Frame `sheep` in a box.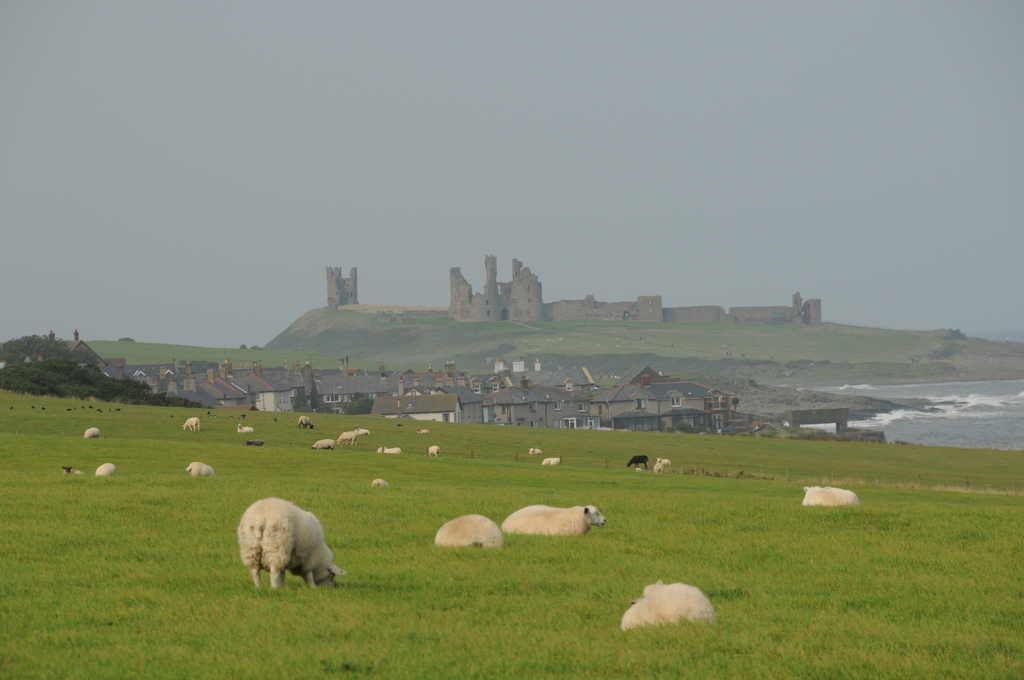
(x1=97, y1=462, x2=114, y2=478).
